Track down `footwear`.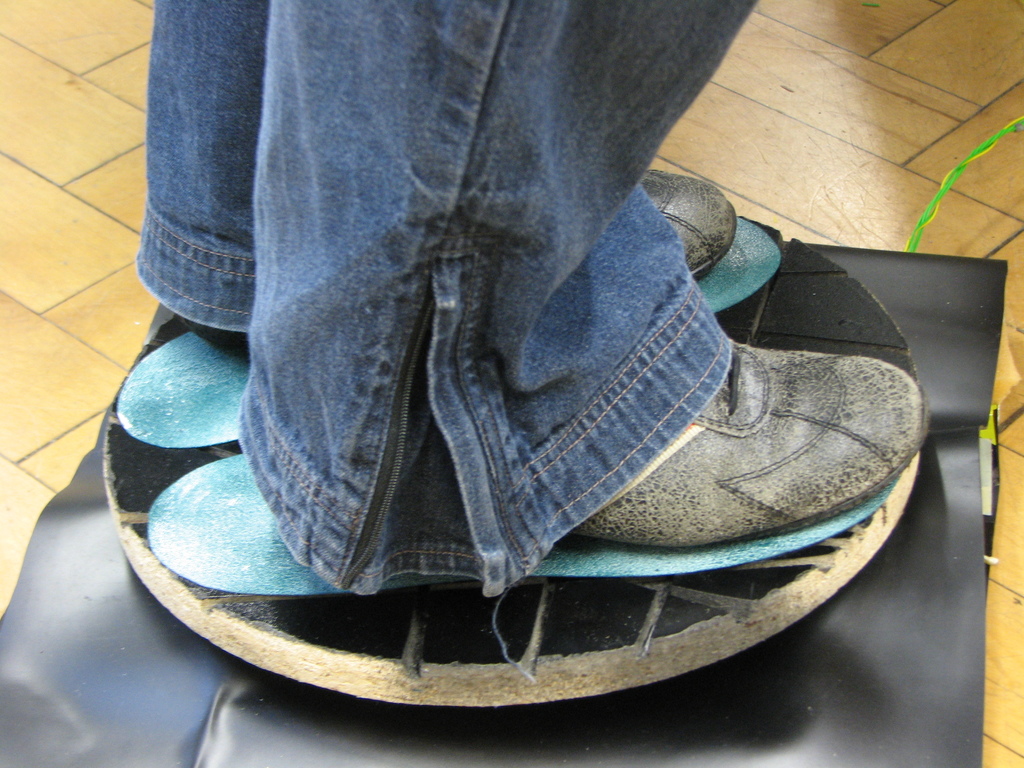
Tracked to BBox(643, 170, 734, 281).
